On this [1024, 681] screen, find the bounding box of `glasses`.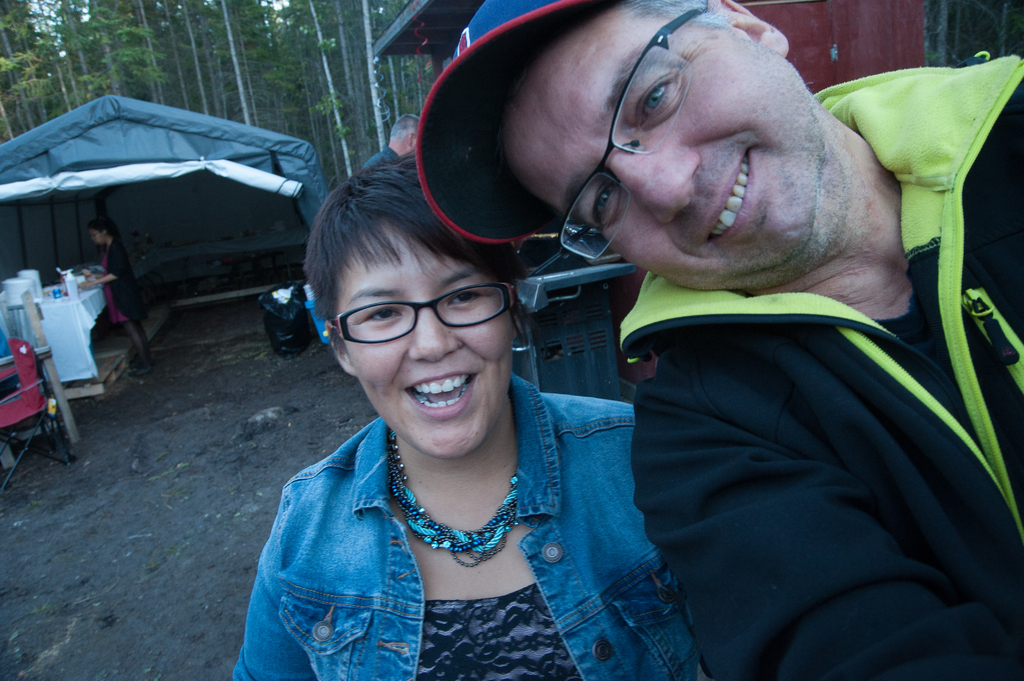
Bounding box: box=[329, 273, 527, 353].
